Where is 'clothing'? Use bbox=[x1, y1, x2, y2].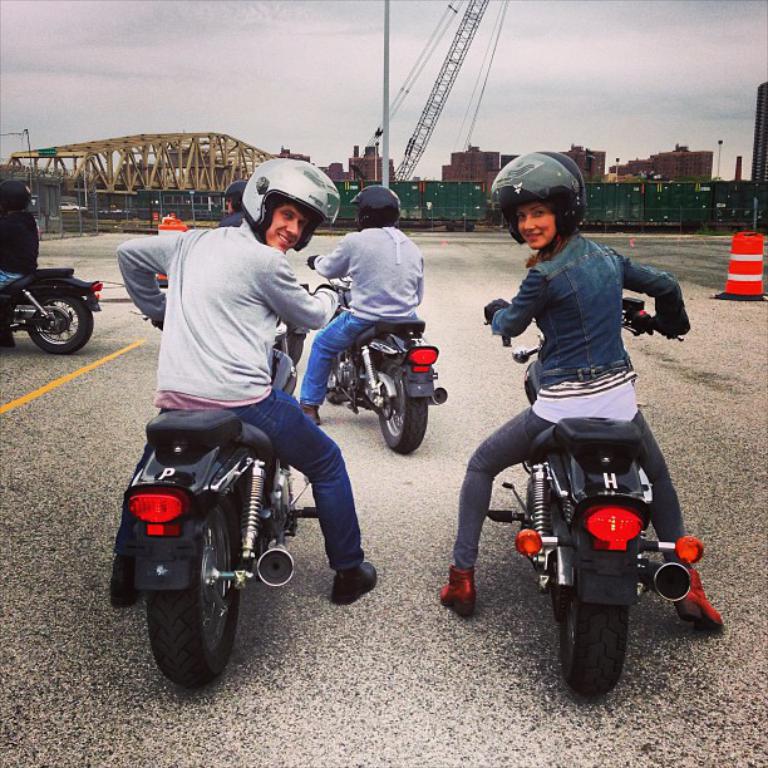
bbox=[454, 230, 694, 582].
